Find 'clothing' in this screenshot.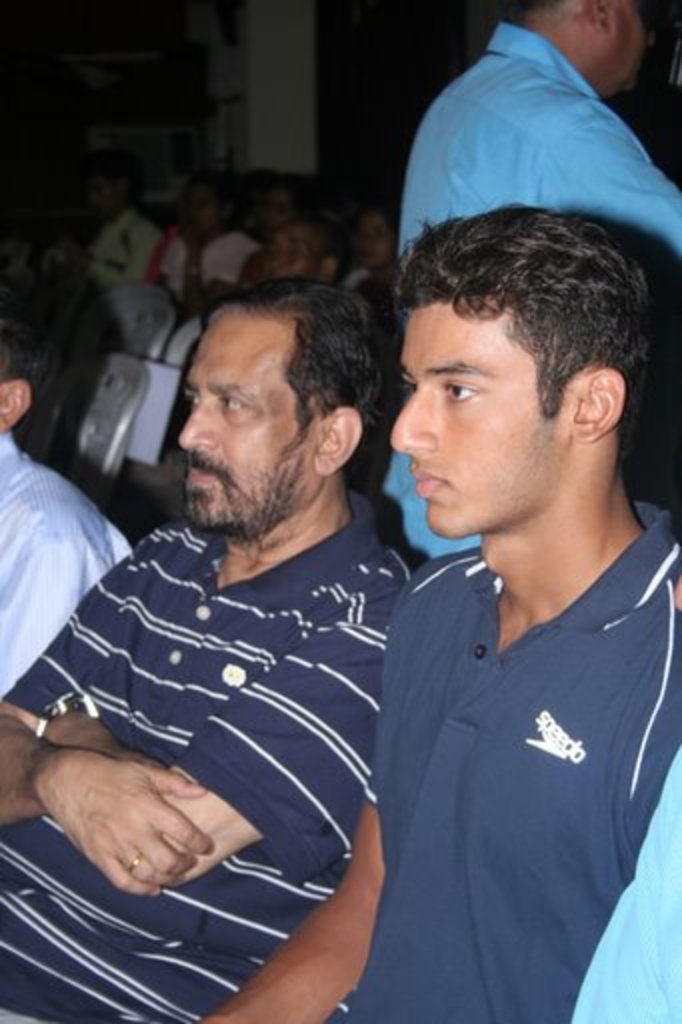
The bounding box for 'clothing' is (330, 476, 676, 998).
